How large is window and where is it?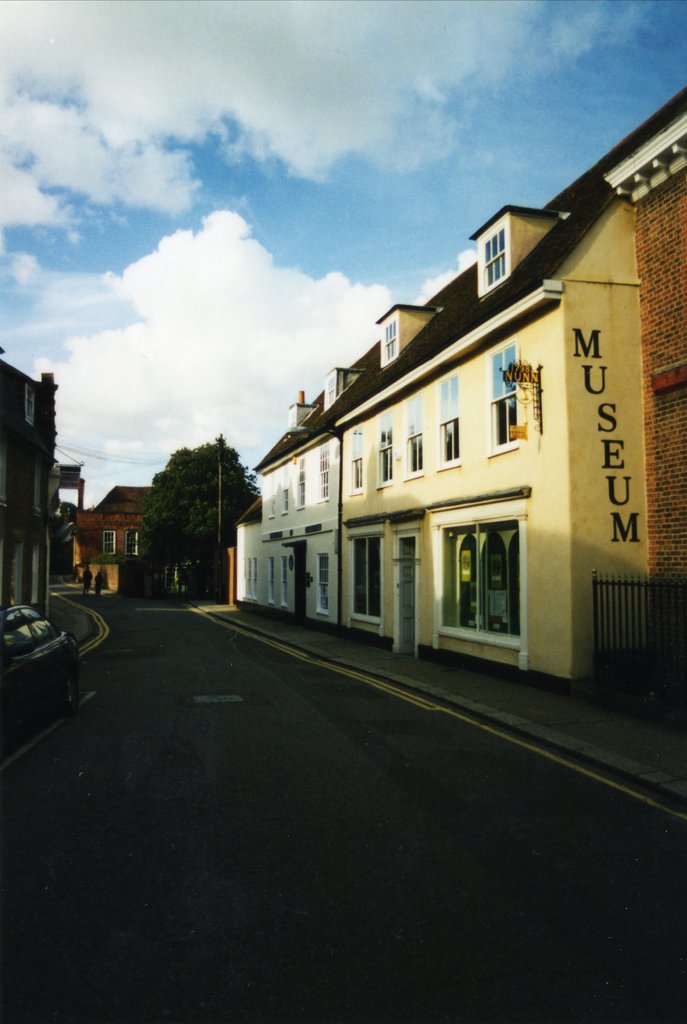
Bounding box: BBox(376, 310, 399, 368).
